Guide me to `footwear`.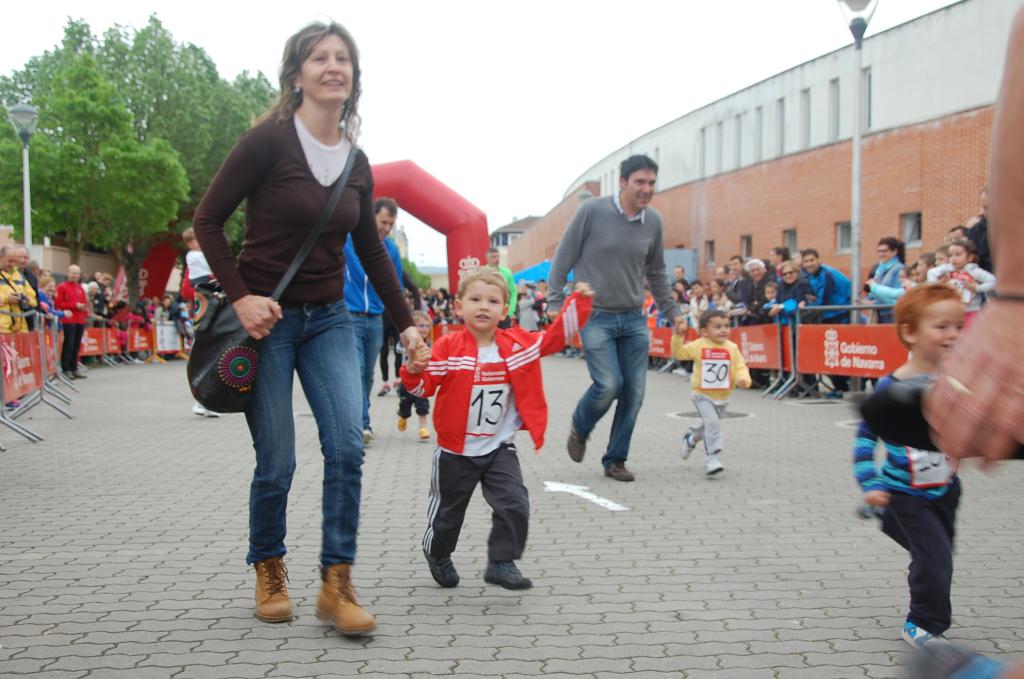
Guidance: region(604, 461, 636, 483).
